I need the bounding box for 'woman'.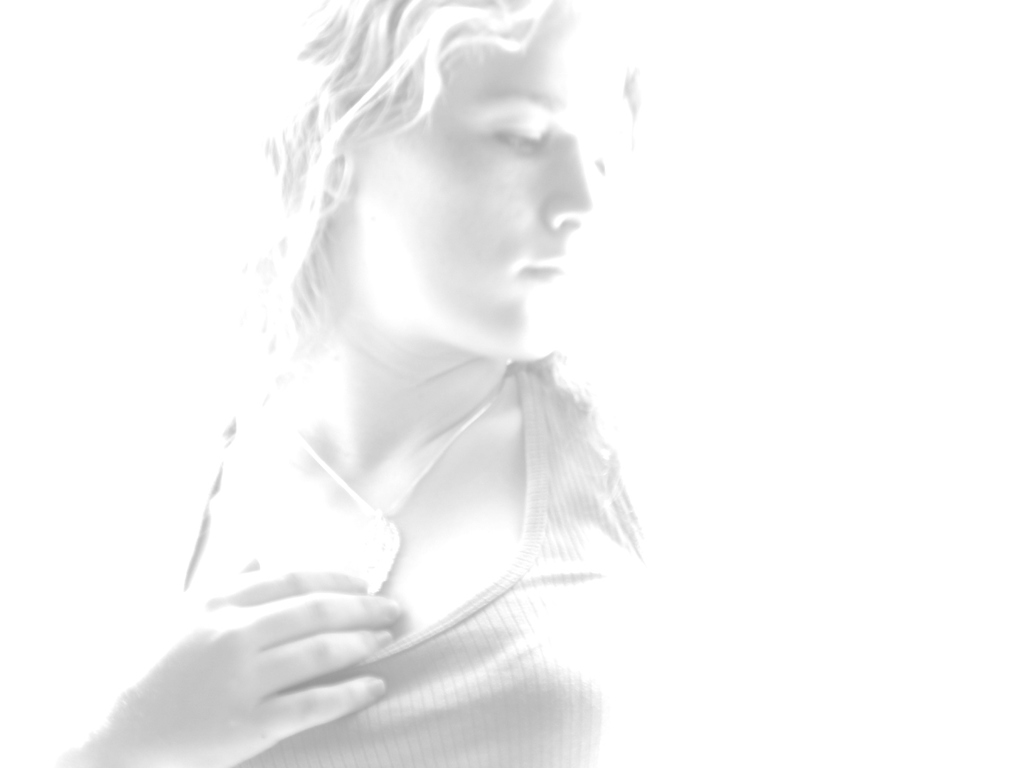
Here it is: <bbox>0, 0, 652, 767</bbox>.
